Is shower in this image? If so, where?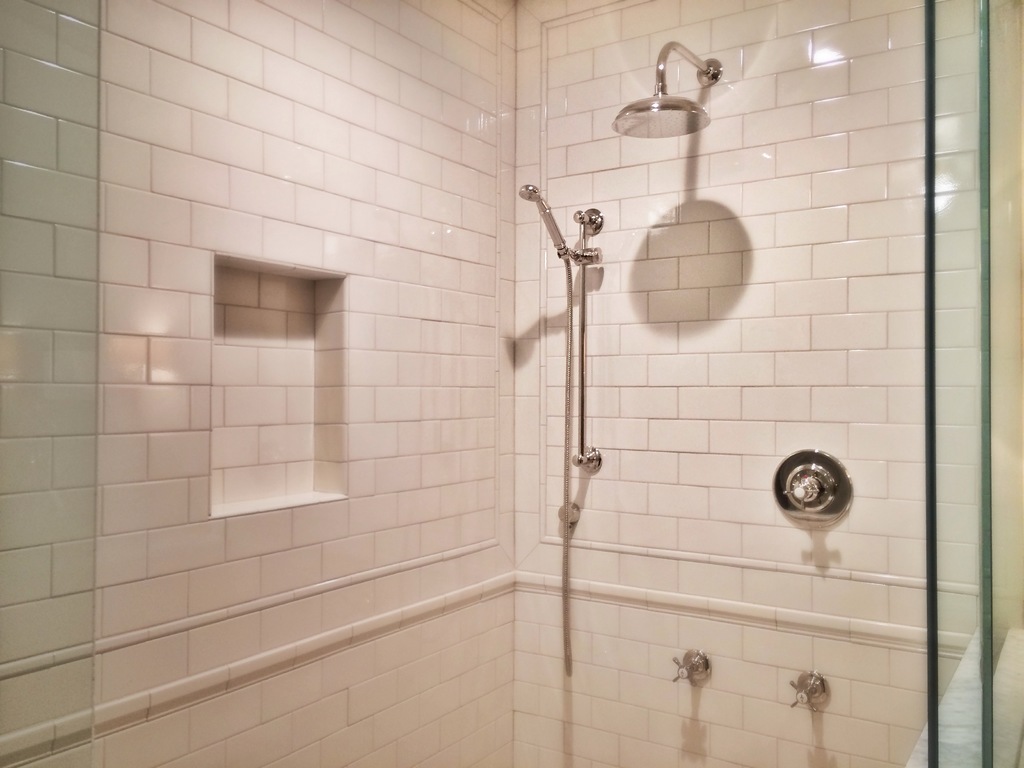
Yes, at (612,38,726,138).
